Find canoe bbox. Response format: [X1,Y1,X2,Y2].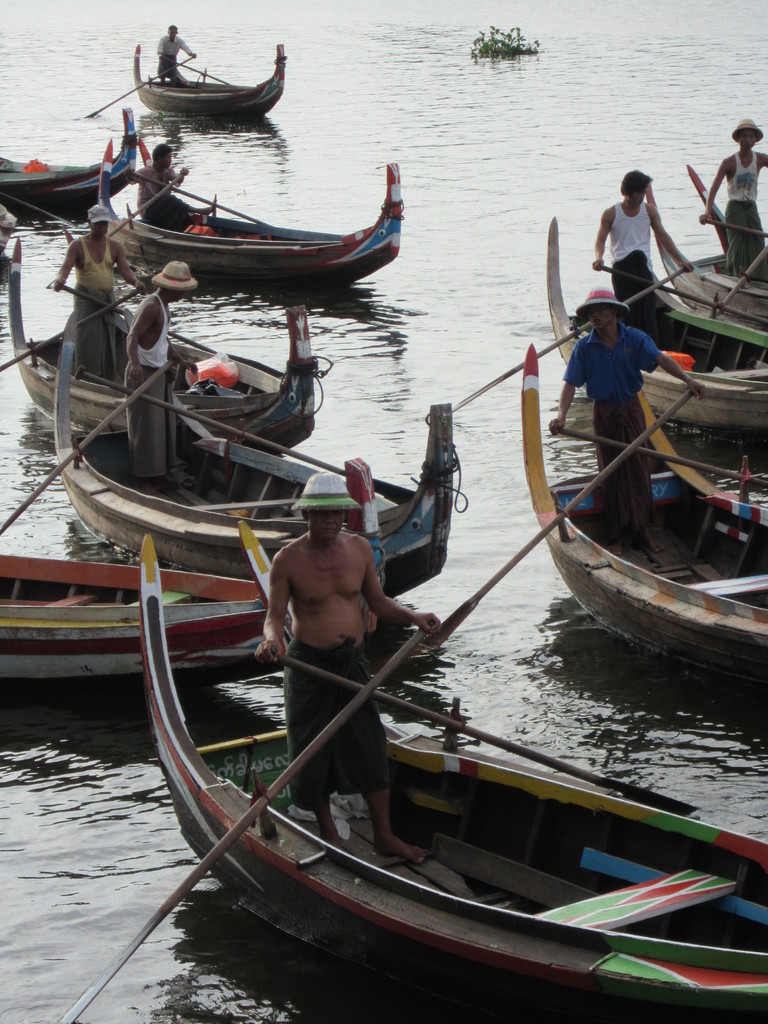
[0,533,287,678].
